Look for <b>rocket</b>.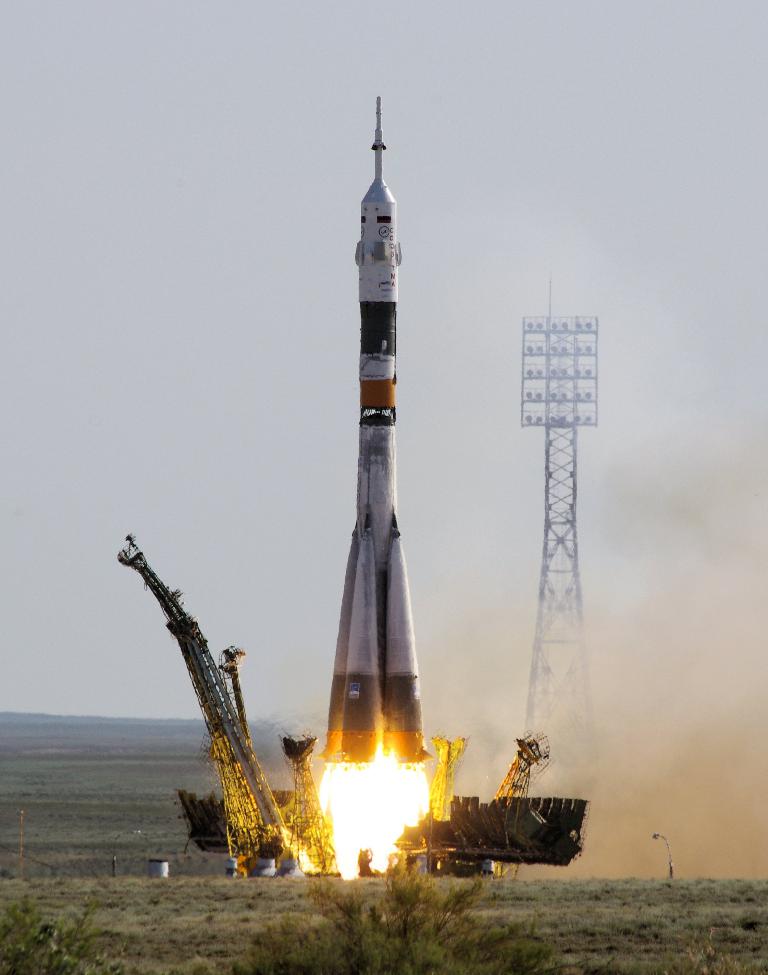
Found: <bbox>314, 96, 433, 759</bbox>.
